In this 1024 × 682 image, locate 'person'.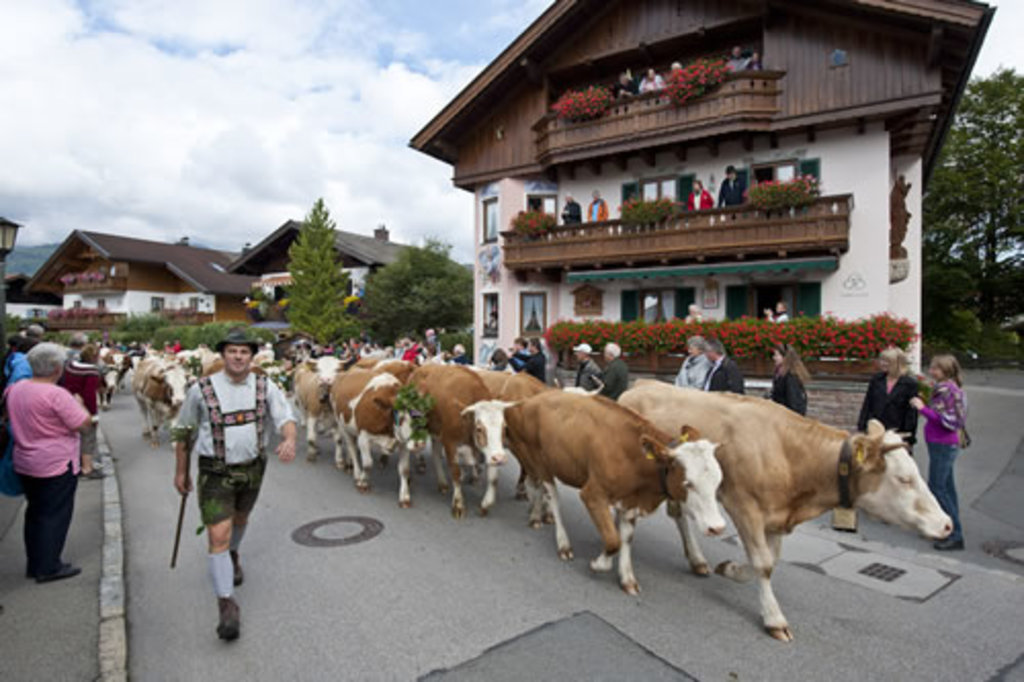
Bounding box: pyautogui.locateOnScreen(631, 68, 672, 96).
